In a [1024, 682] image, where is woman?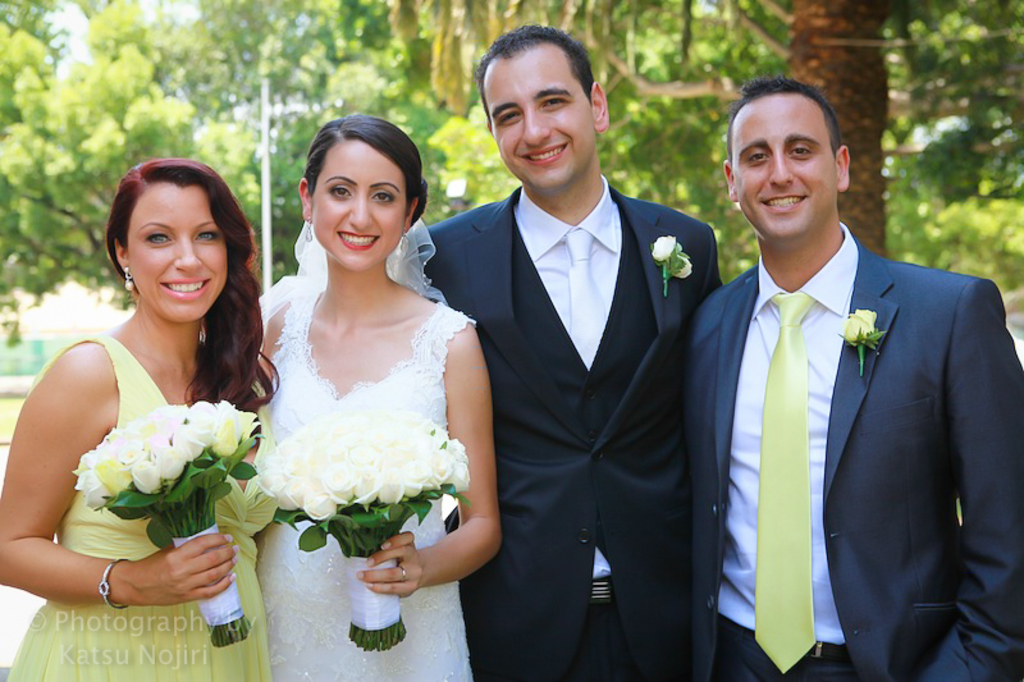
box=[0, 155, 275, 681].
